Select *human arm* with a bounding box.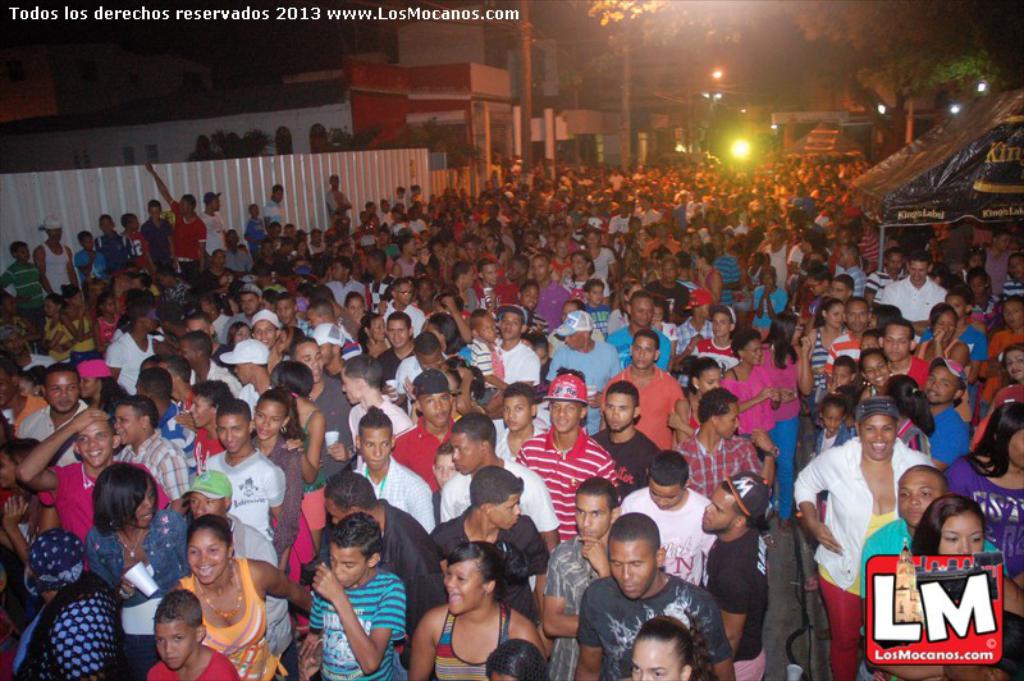
select_region(792, 334, 817, 396).
